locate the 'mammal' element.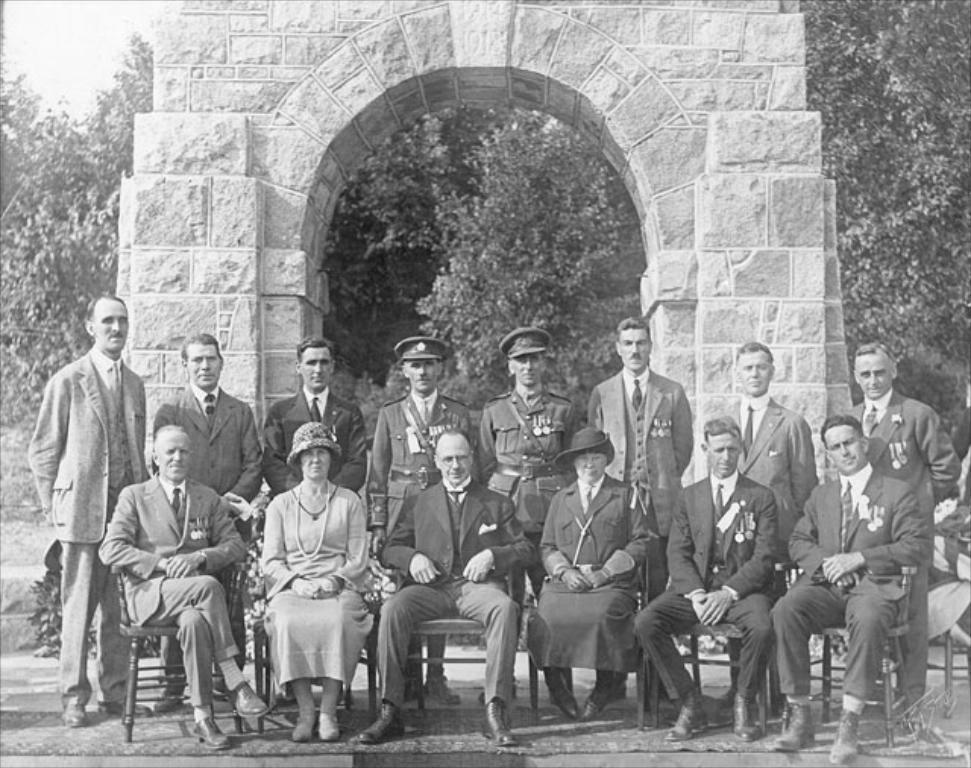
Element bbox: pyautogui.locateOnScreen(690, 332, 818, 698).
